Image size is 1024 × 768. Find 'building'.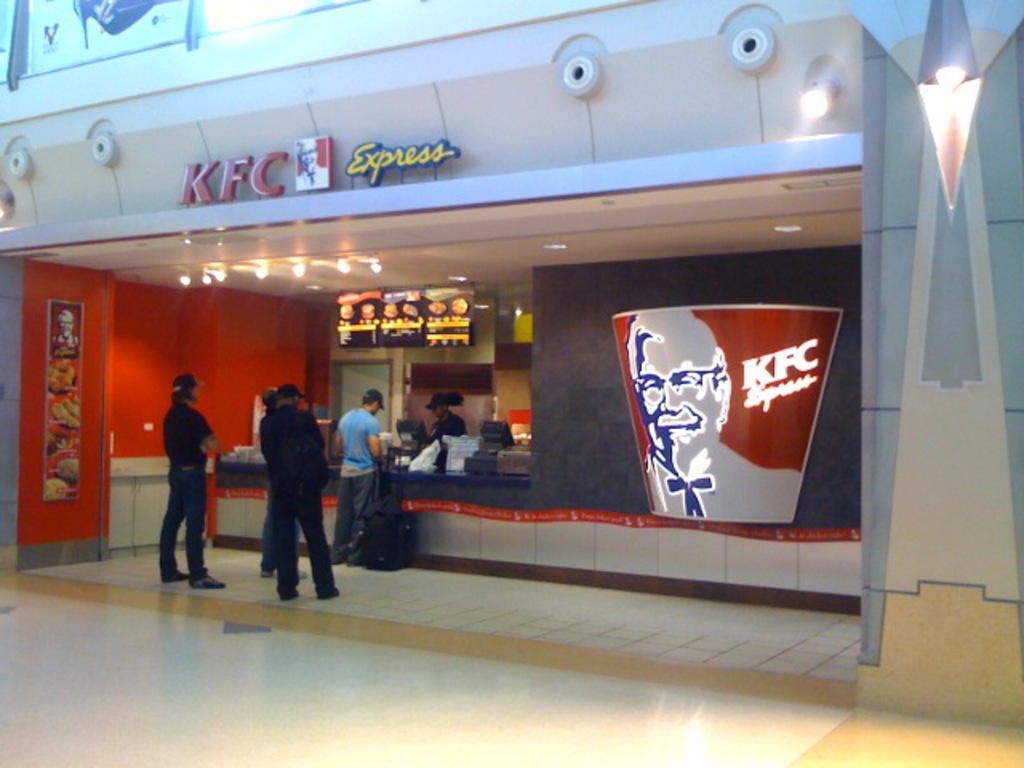
detection(0, 0, 1022, 766).
